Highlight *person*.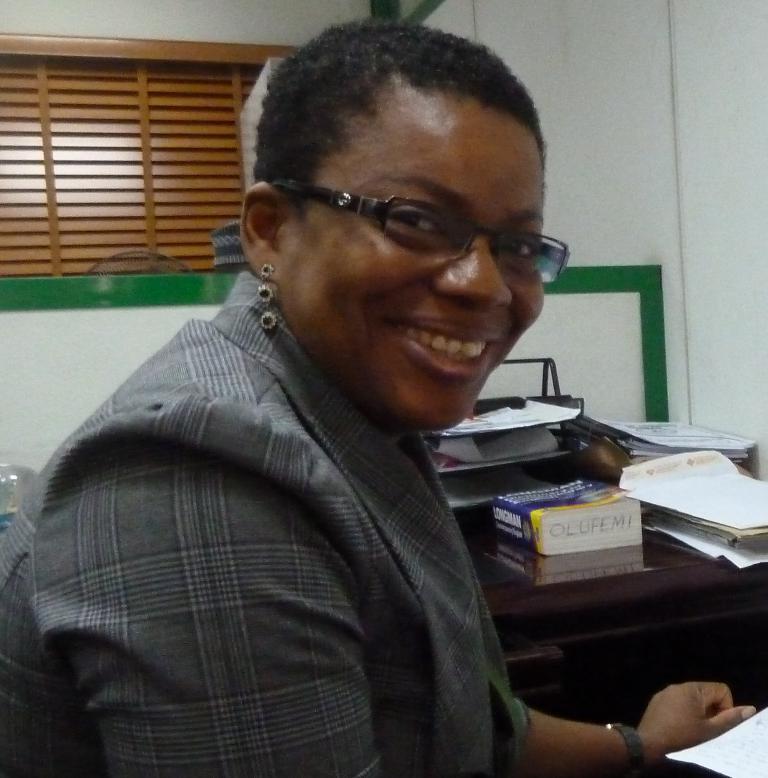
Highlighted region: 9 42 664 754.
